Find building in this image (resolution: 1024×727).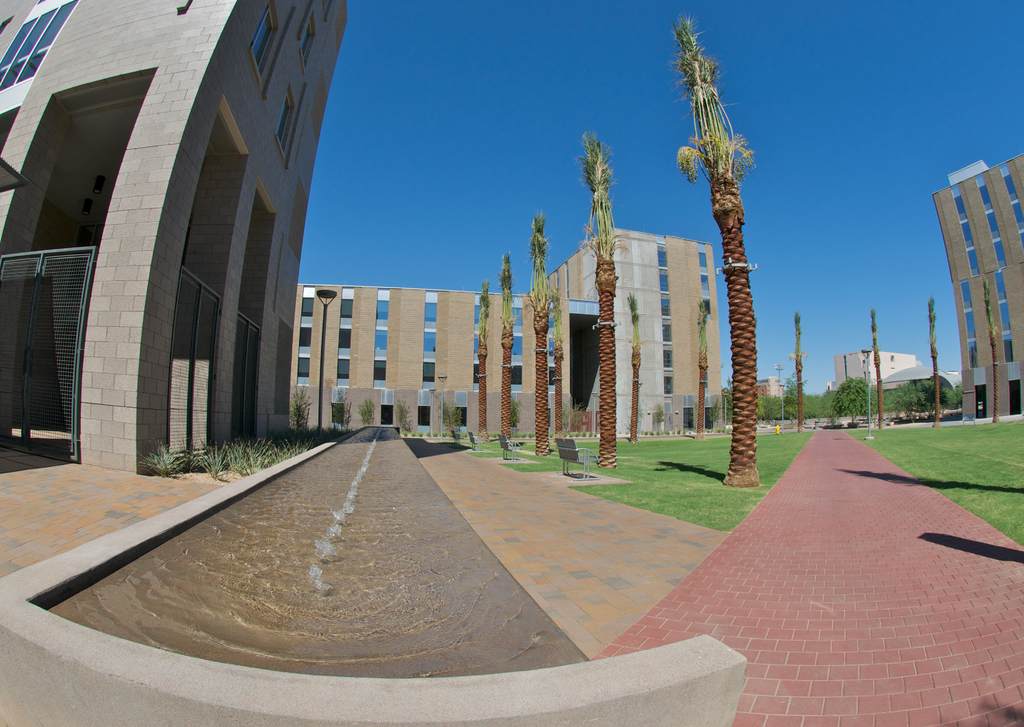
(x1=933, y1=154, x2=1023, y2=421).
